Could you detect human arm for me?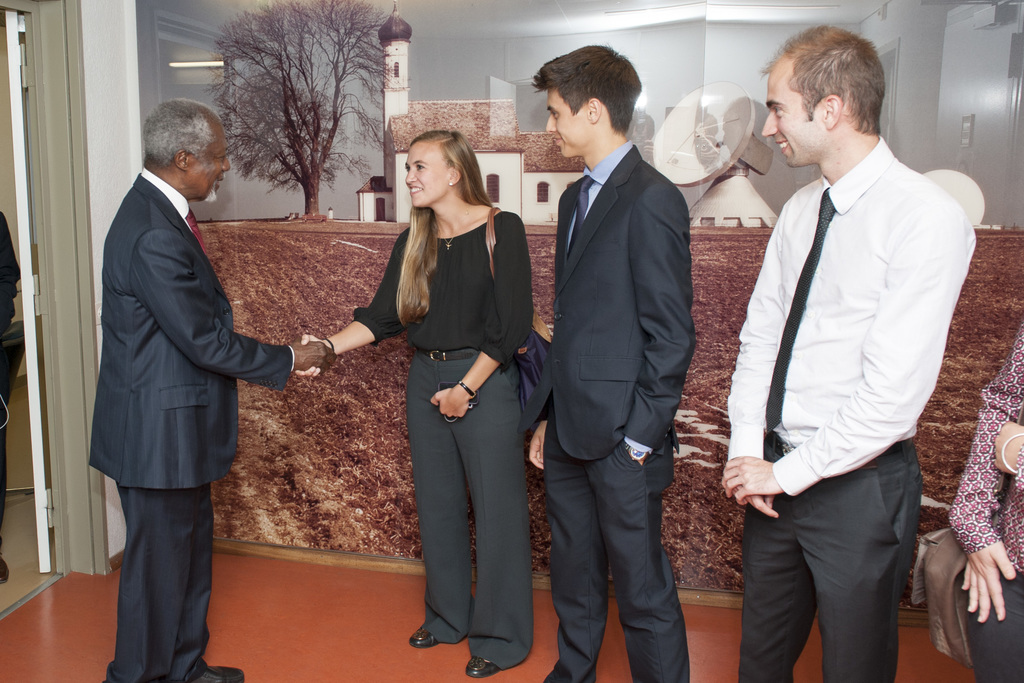
Detection result: {"x1": 719, "y1": 232, "x2": 776, "y2": 521}.
